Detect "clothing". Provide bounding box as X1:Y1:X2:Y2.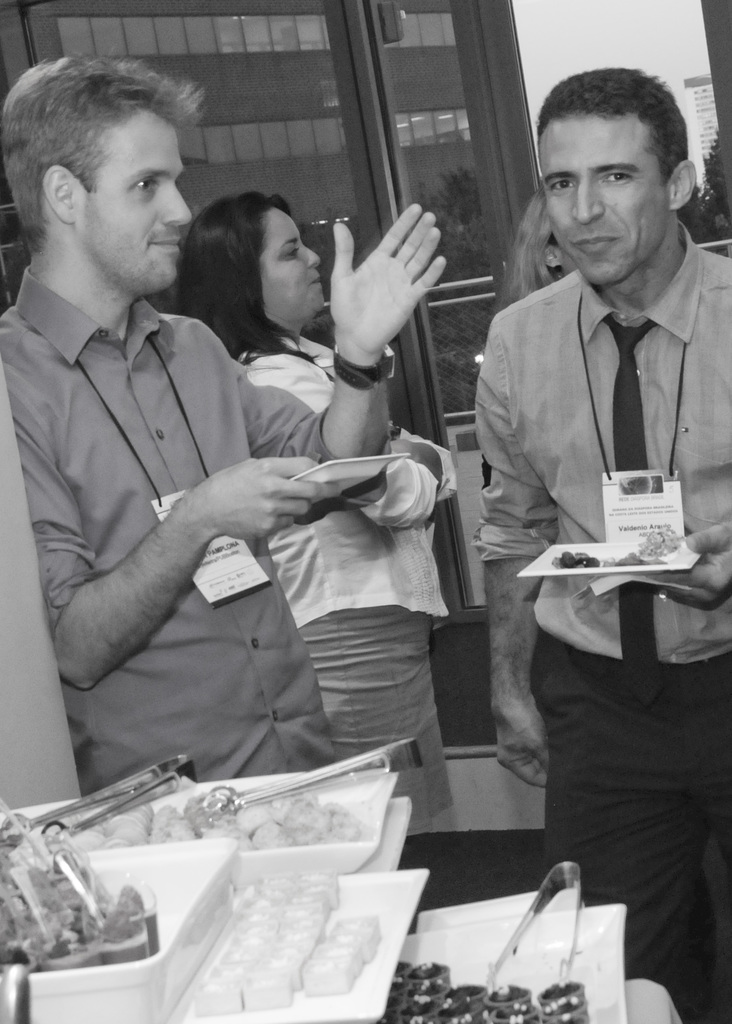
0:304:389:780.
